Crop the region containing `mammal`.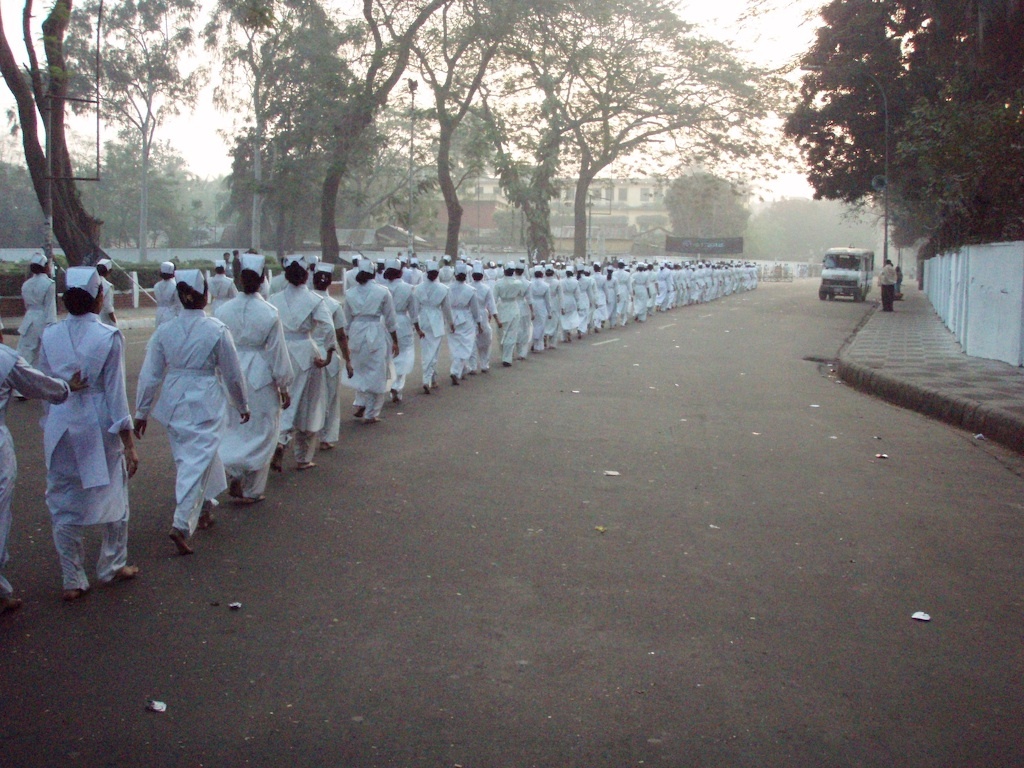
Crop region: {"x1": 206, "y1": 260, "x2": 234, "y2": 311}.
